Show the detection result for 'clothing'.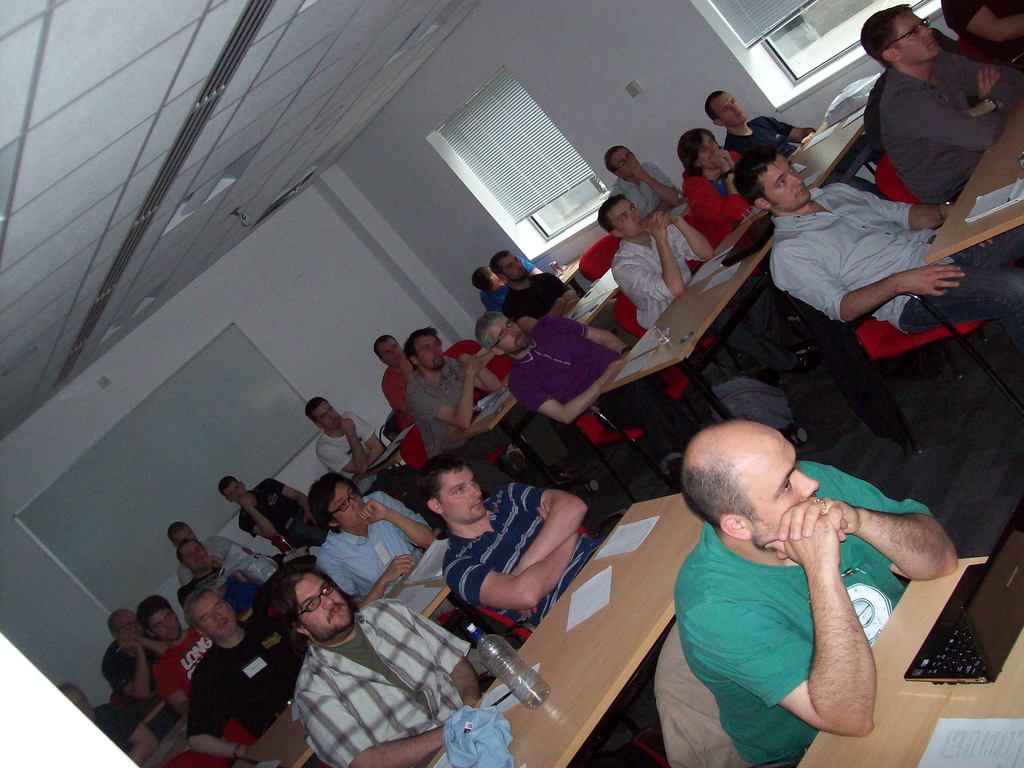
Rect(96, 637, 154, 706).
